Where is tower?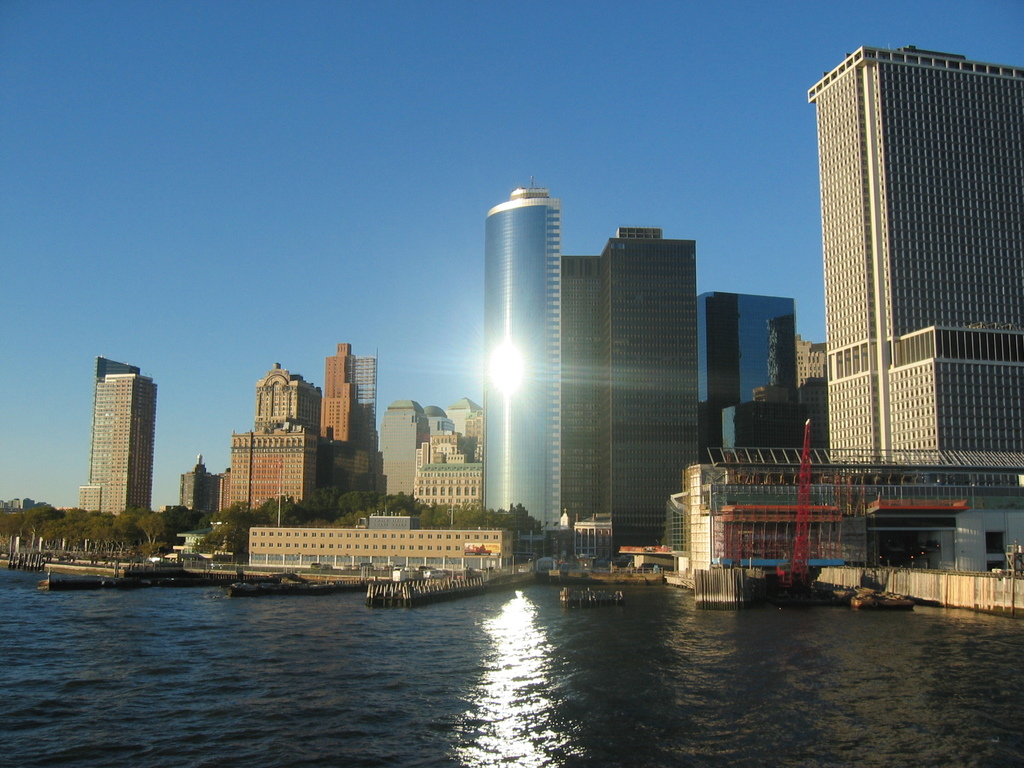
l=230, t=364, r=321, b=523.
